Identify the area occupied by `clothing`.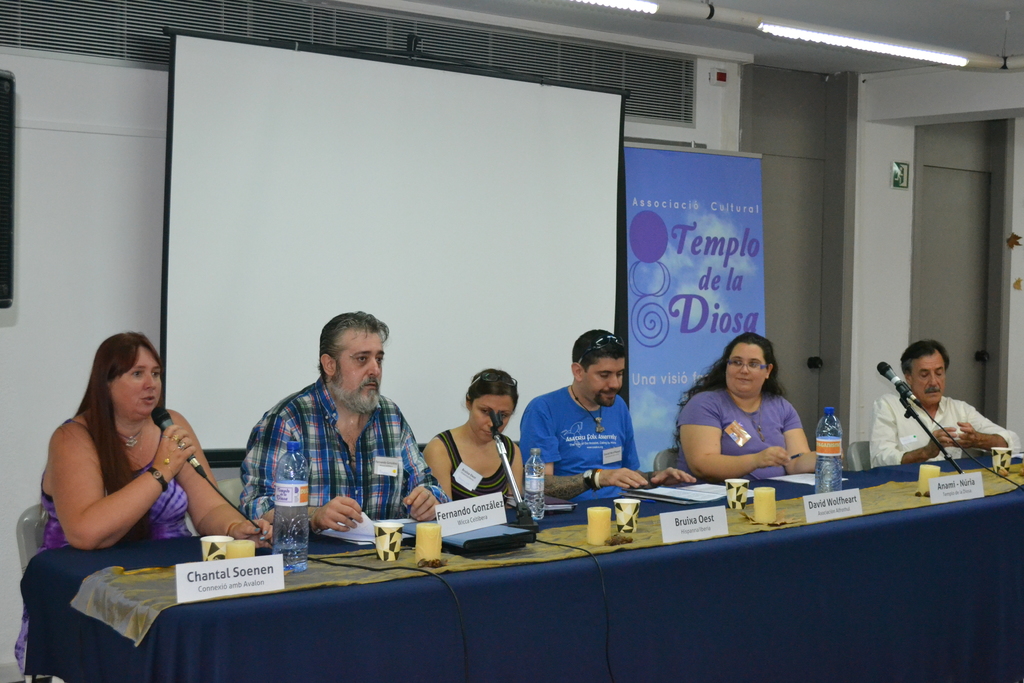
Area: [692, 375, 824, 475].
